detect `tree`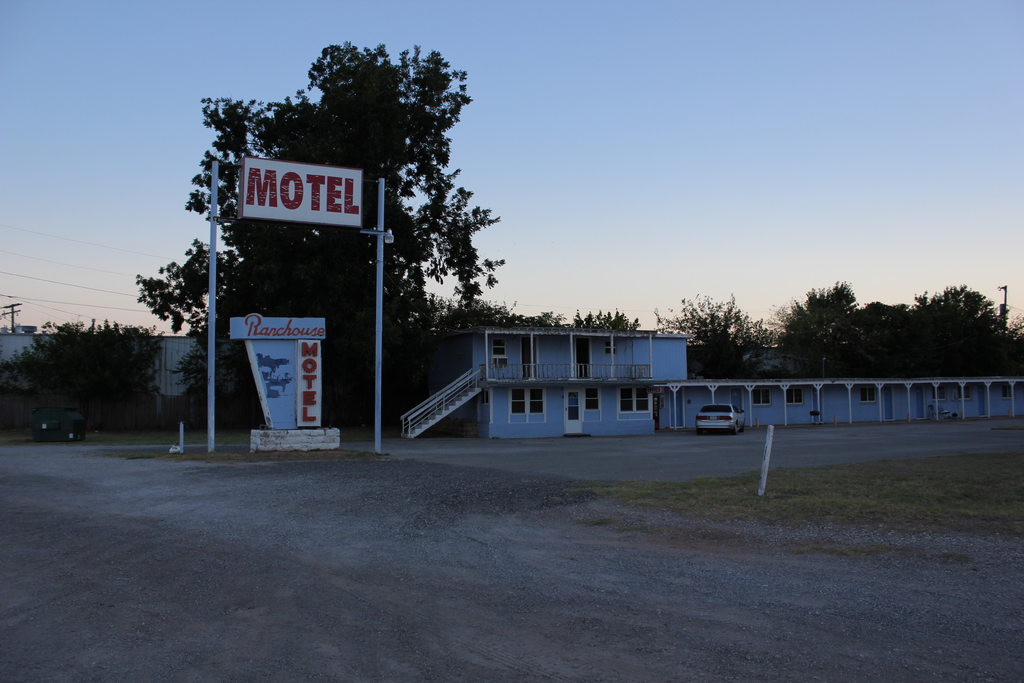
rect(572, 315, 643, 326)
